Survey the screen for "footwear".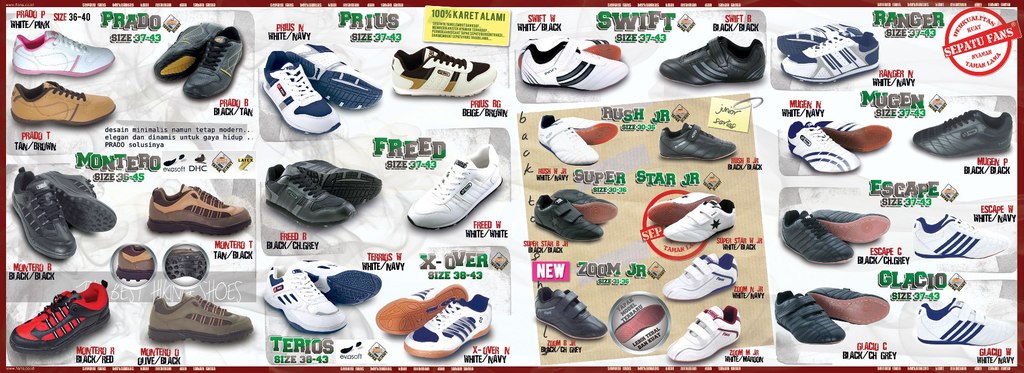
Survey found: bbox(262, 47, 339, 136).
